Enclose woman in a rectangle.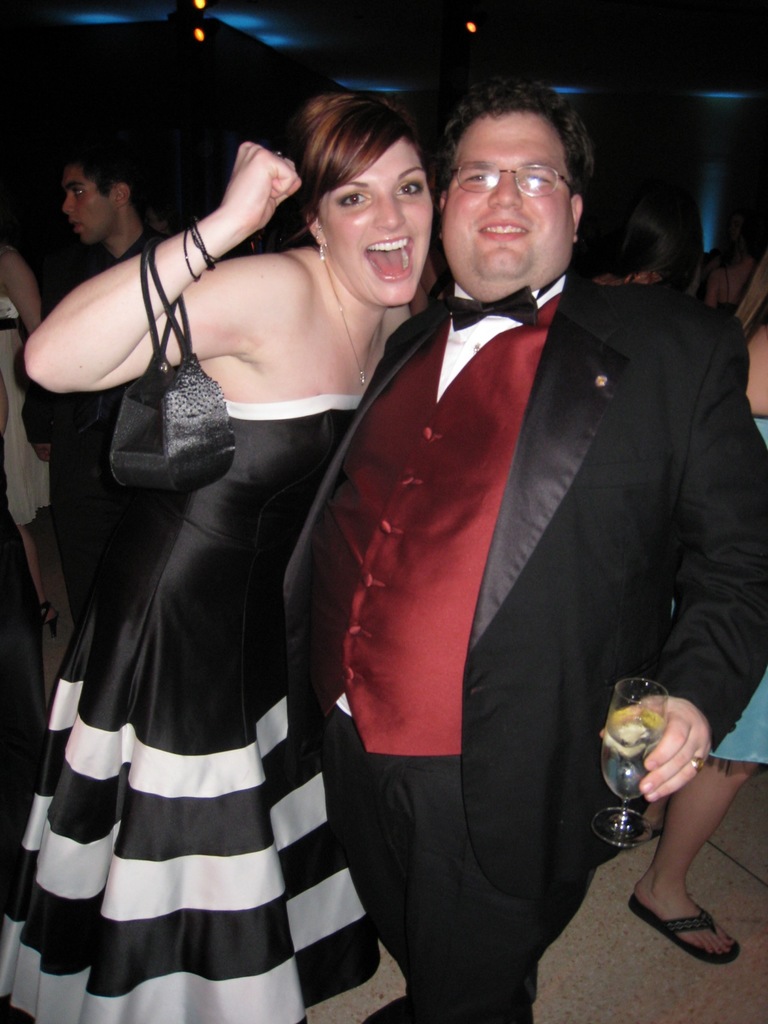
crop(0, 239, 55, 637).
